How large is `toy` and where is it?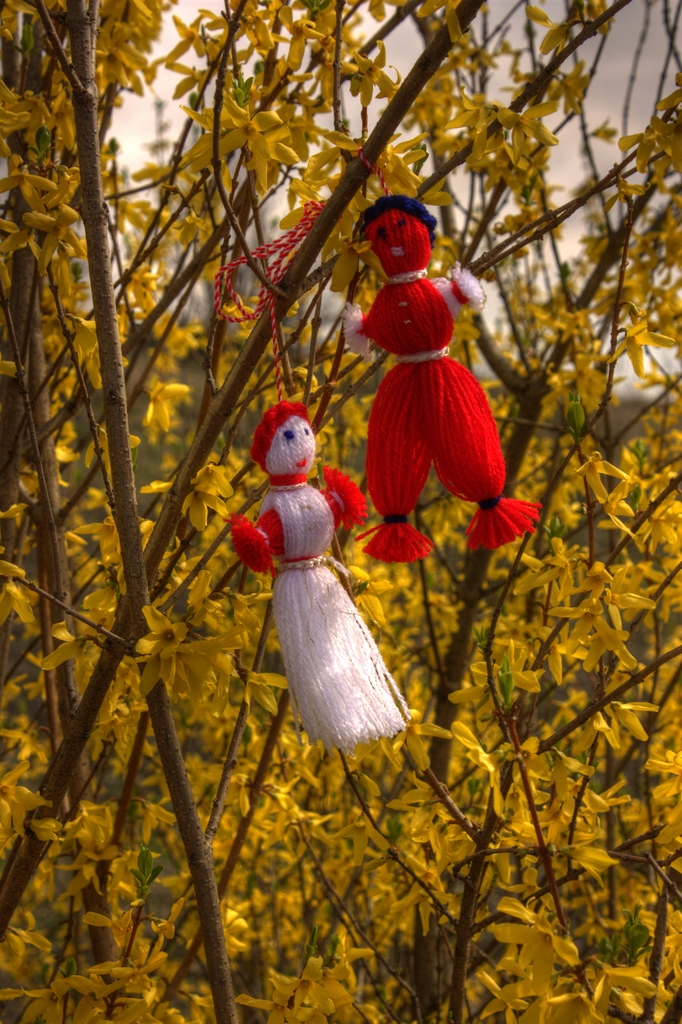
Bounding box: rect(345, 193, 548, 564).
